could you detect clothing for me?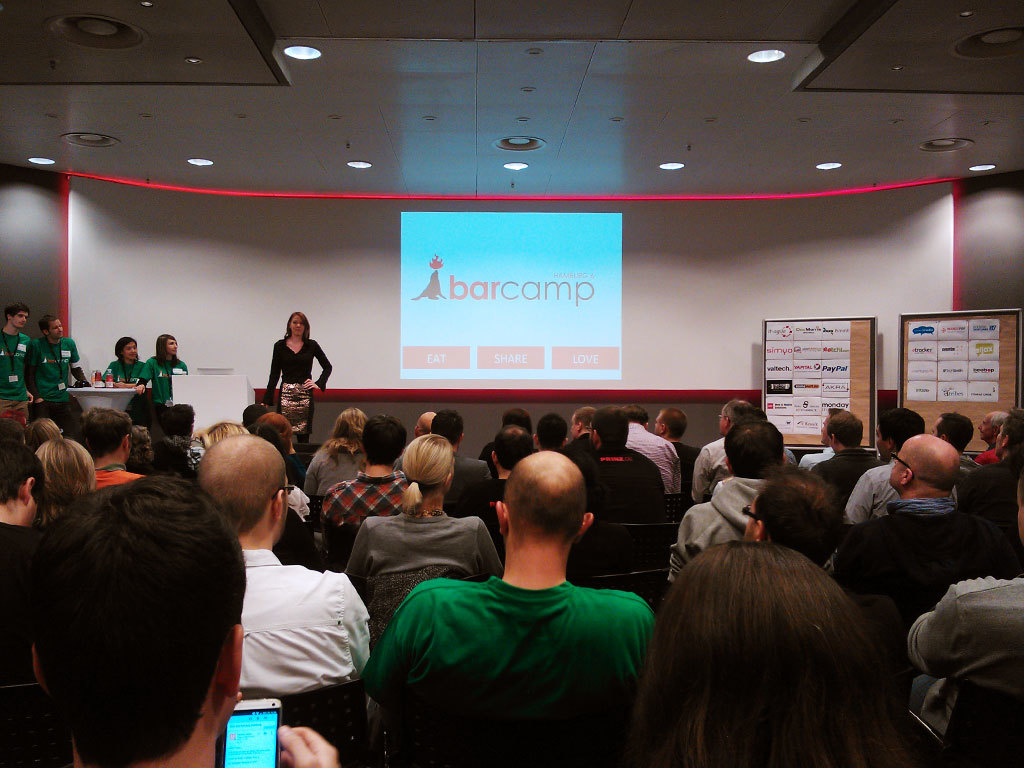
Detection result: l=138, t=350, r=185, b=407.
